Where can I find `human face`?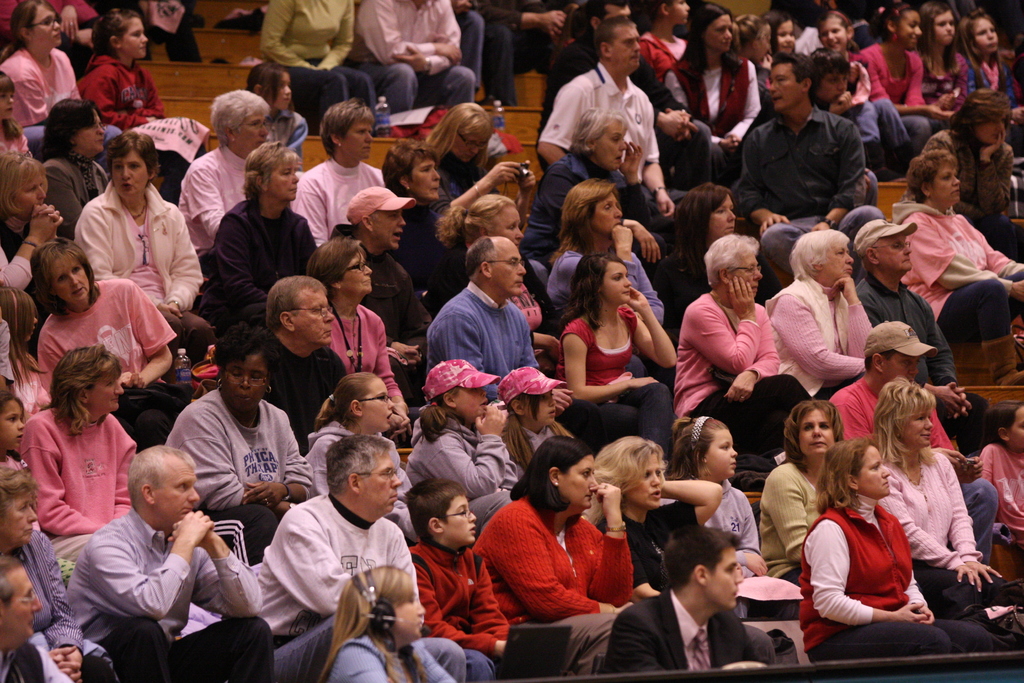
You can find it at select_region(109, 147, 147, 198).
